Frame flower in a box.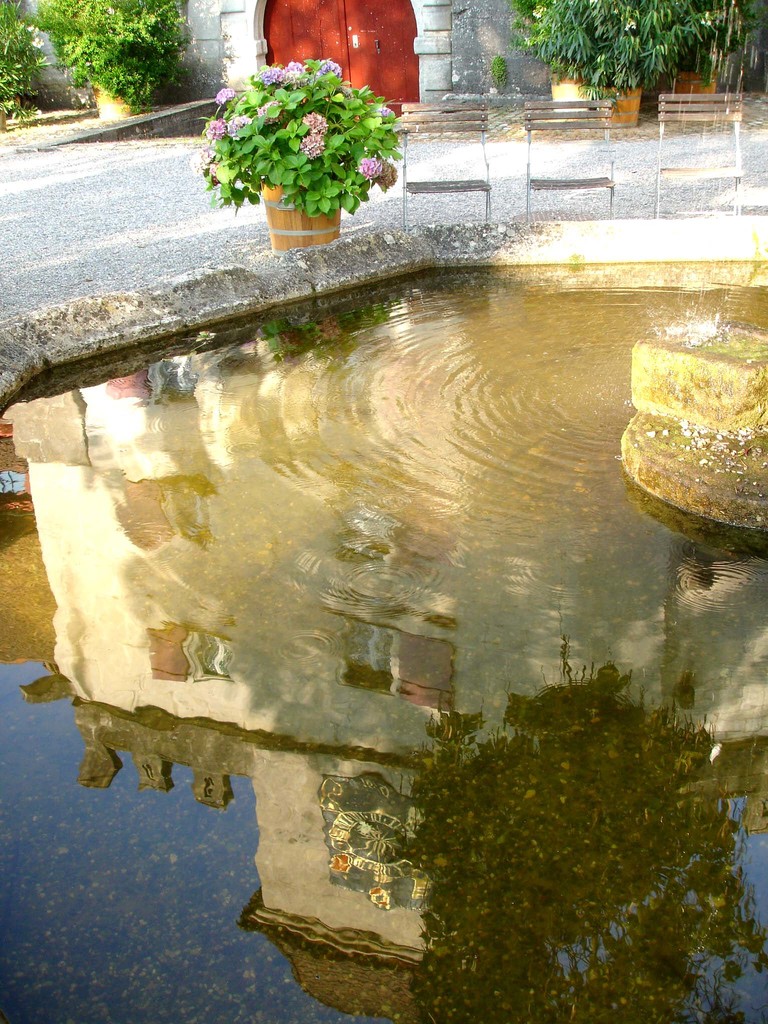
(278,72,294,89).
